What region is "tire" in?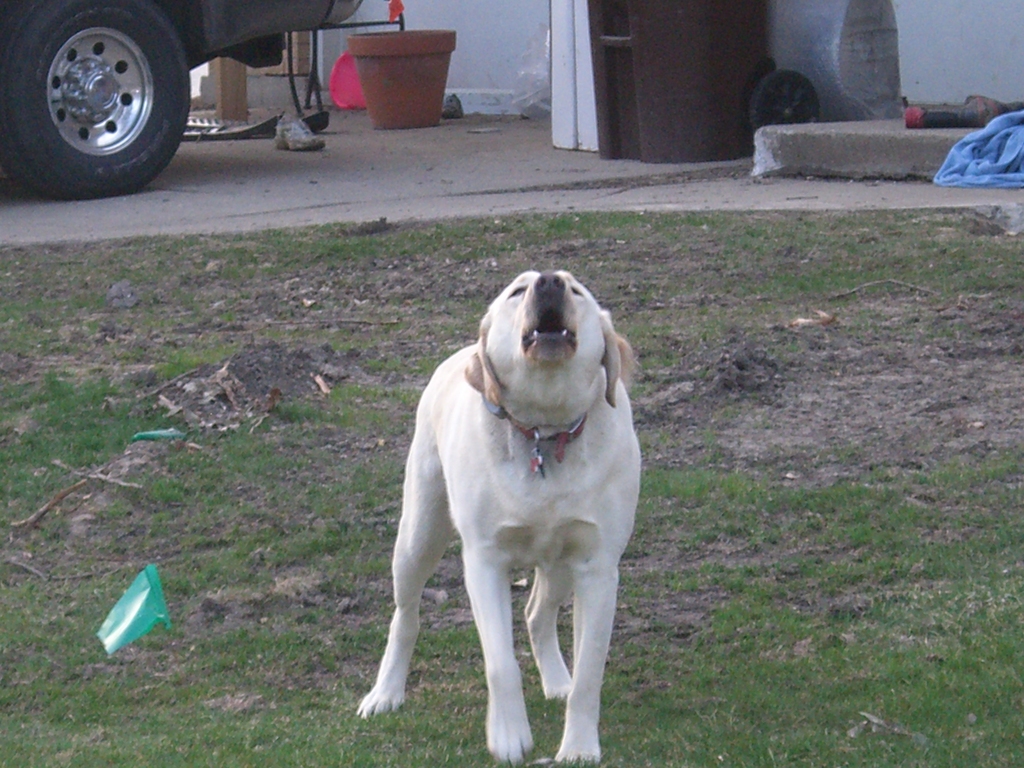
BBox(0, 0, 193, 198).
